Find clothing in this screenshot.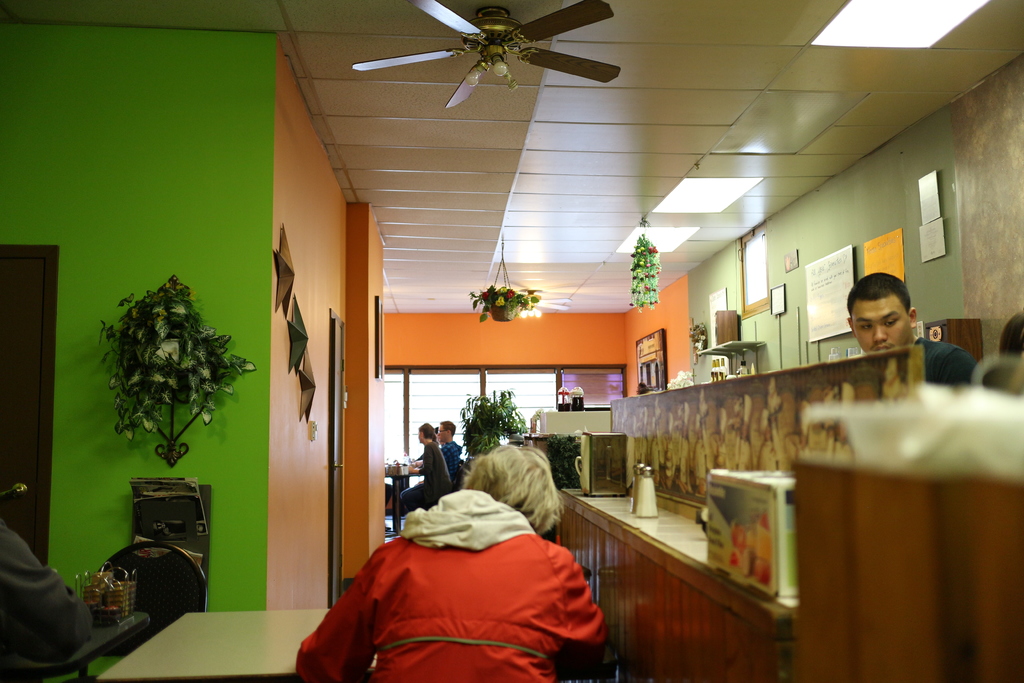
The bounding box for clothing is x1=439 y1=440 x2=468 y2=494.
